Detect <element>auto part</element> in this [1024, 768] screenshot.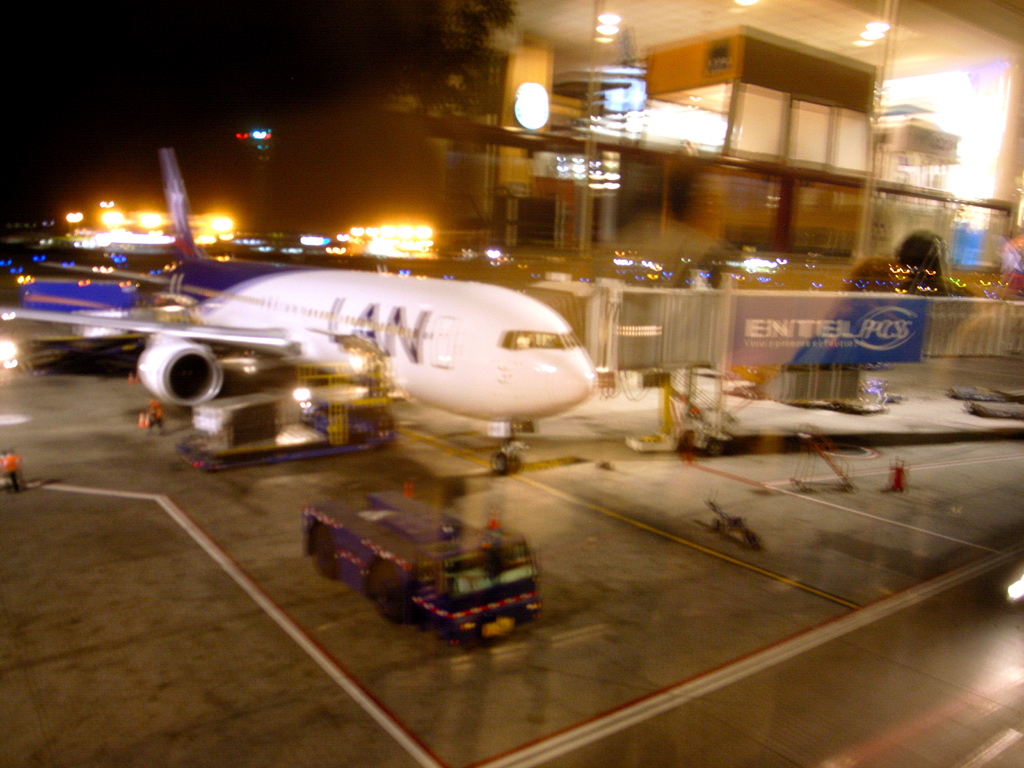
Detection: [309,487,540,648].
